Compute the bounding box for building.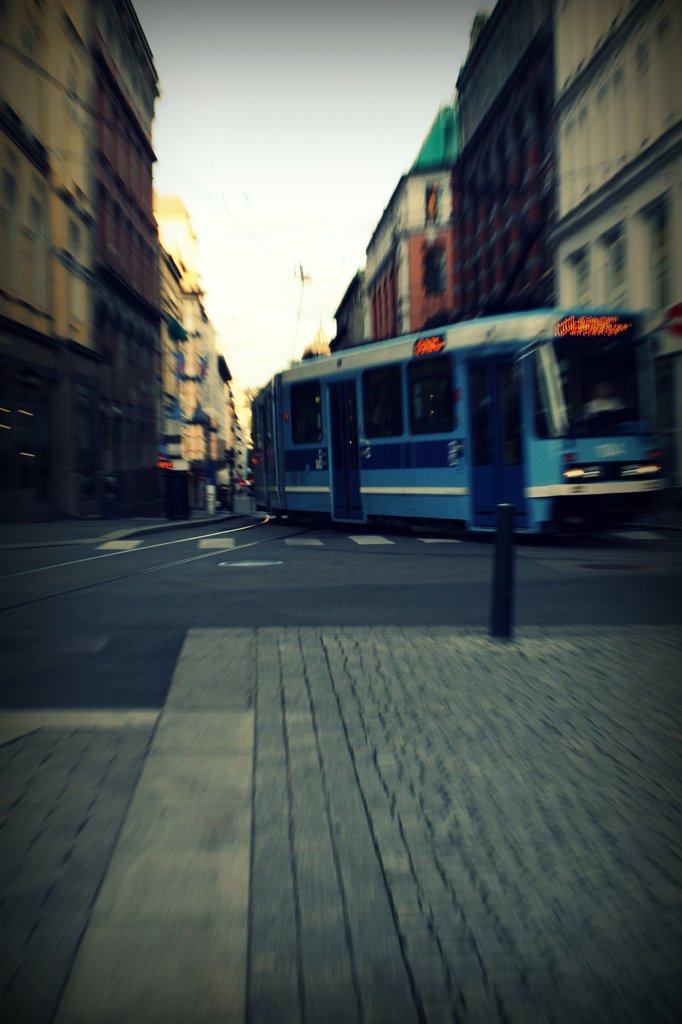
(0,0,208,519).
